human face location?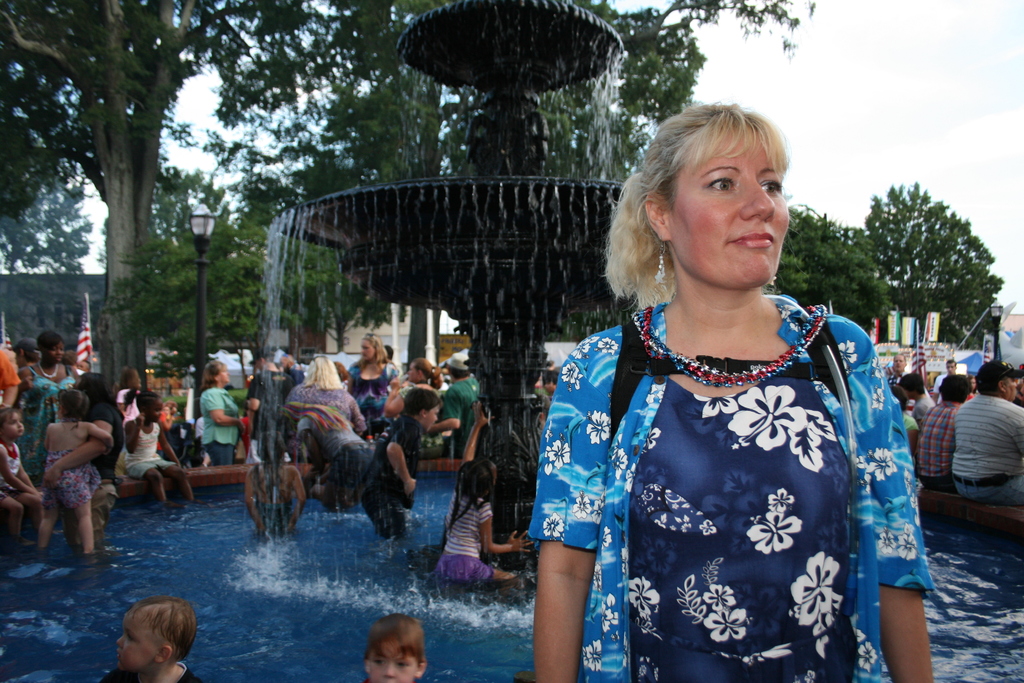
367:642:414:682
